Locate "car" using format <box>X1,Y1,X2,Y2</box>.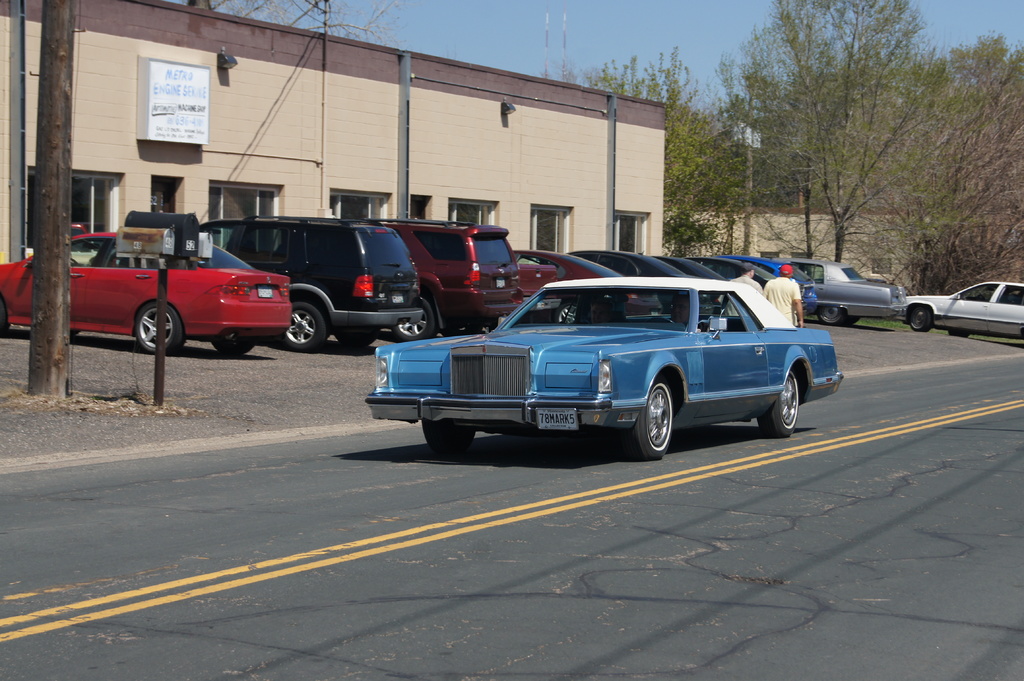
<box>908,280,1023,332</box>.
